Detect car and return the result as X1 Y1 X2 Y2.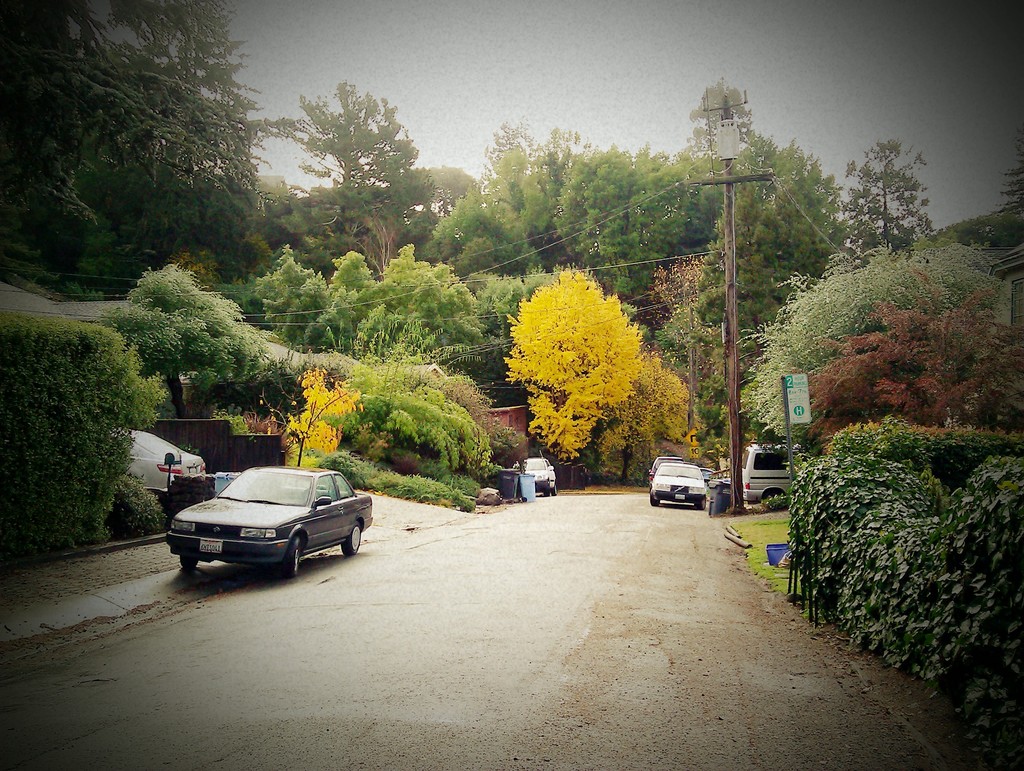
516 451 557 491.
